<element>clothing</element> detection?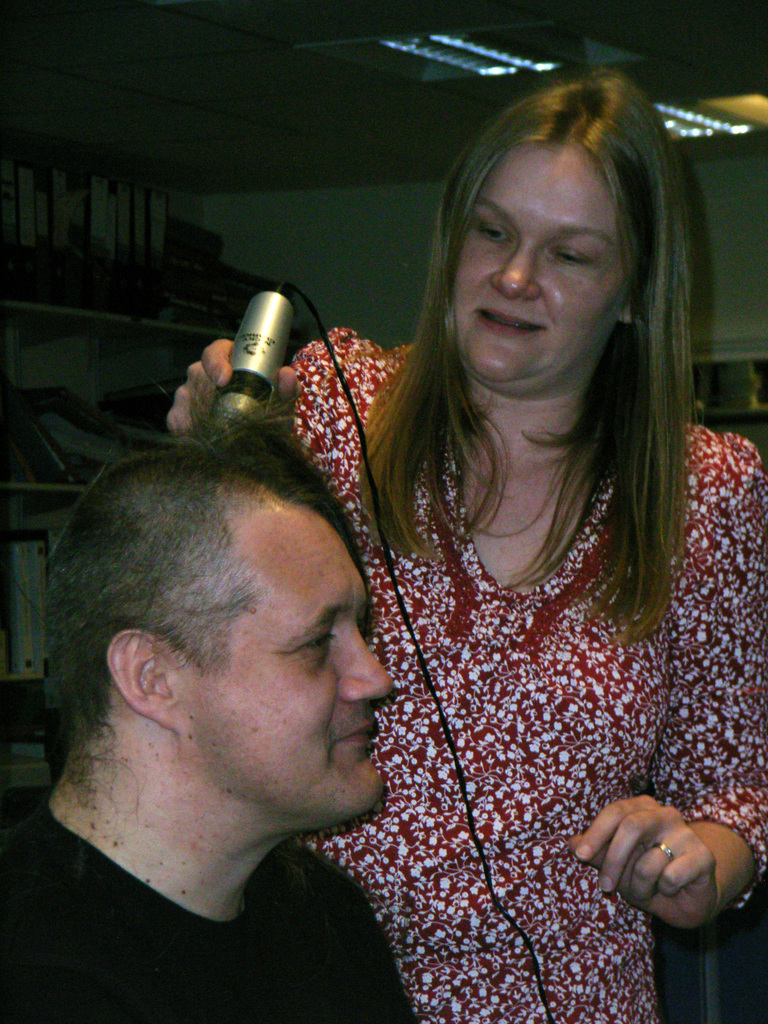
(x1=253, y1=323, x2=767, y2=1020)
